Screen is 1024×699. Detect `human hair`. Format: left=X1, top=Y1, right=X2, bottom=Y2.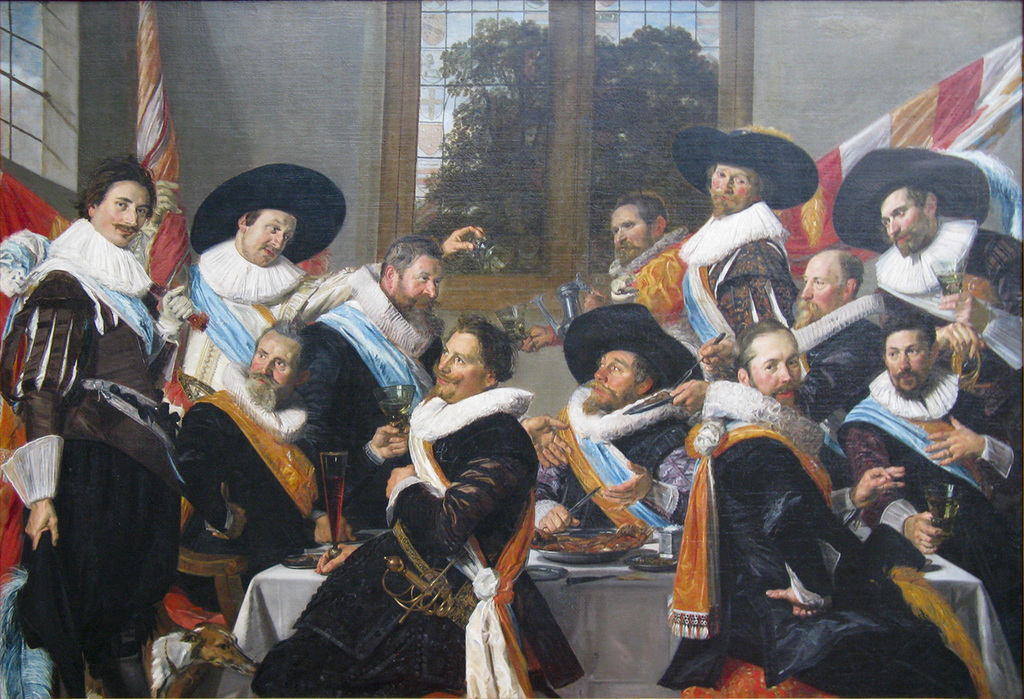
left=66, top=151, right=156, bottom=222.
